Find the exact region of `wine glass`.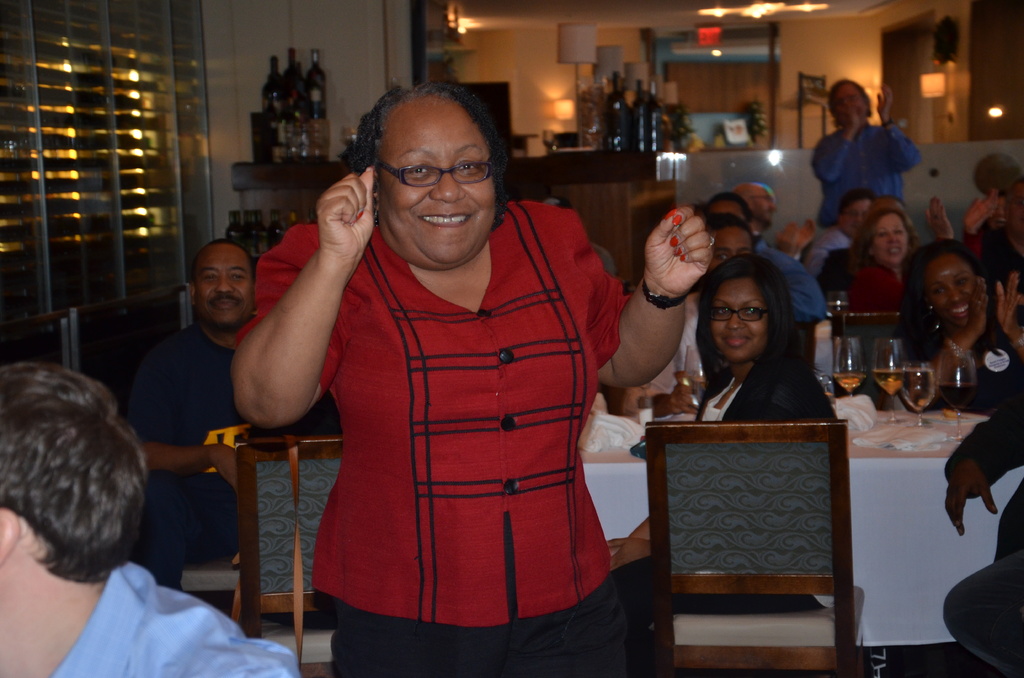
Exact region: detection(899, 359, 940, 422).
